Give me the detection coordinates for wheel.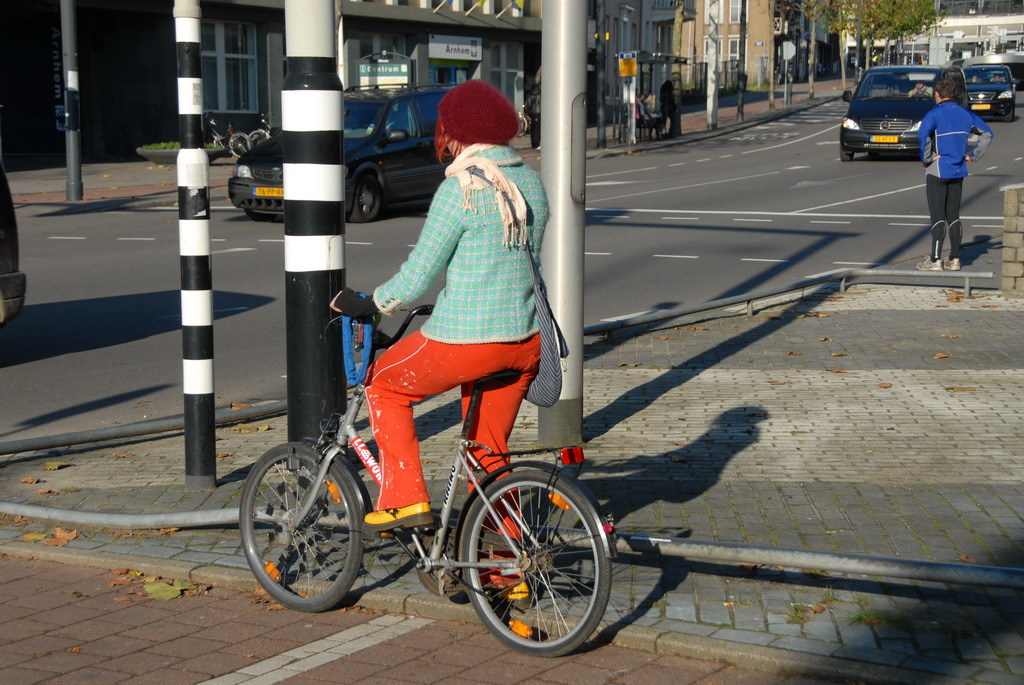
locate(915, 89, 929, 99).
